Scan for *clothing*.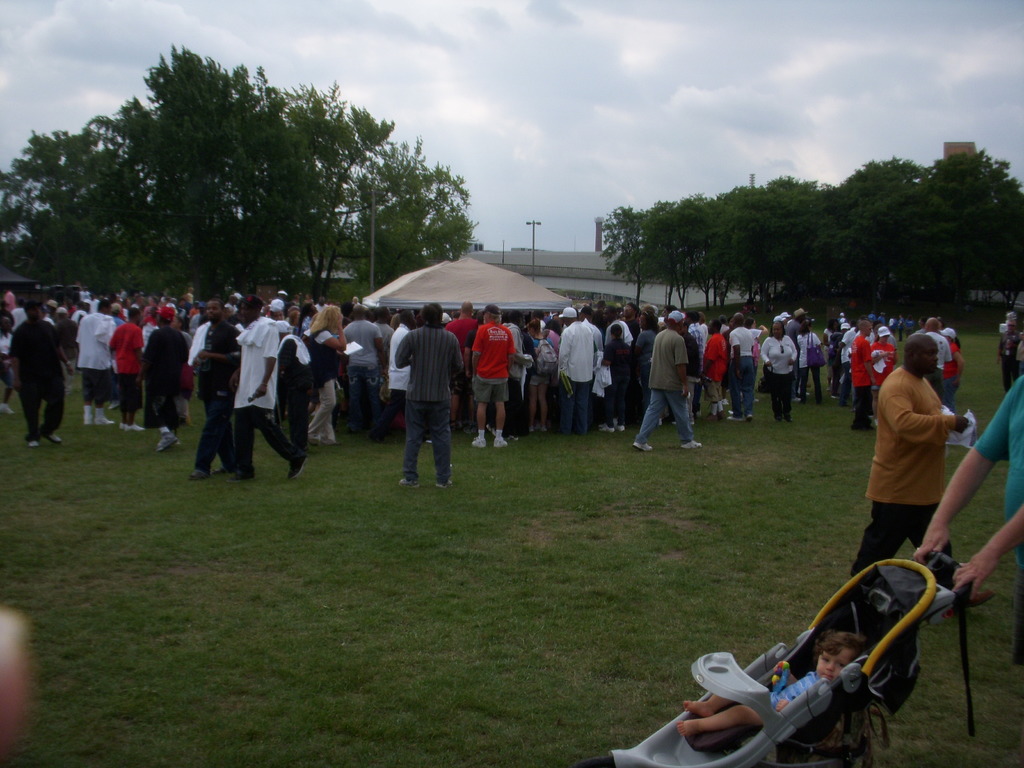
Scan result: box(750, 326, 767, 351).
